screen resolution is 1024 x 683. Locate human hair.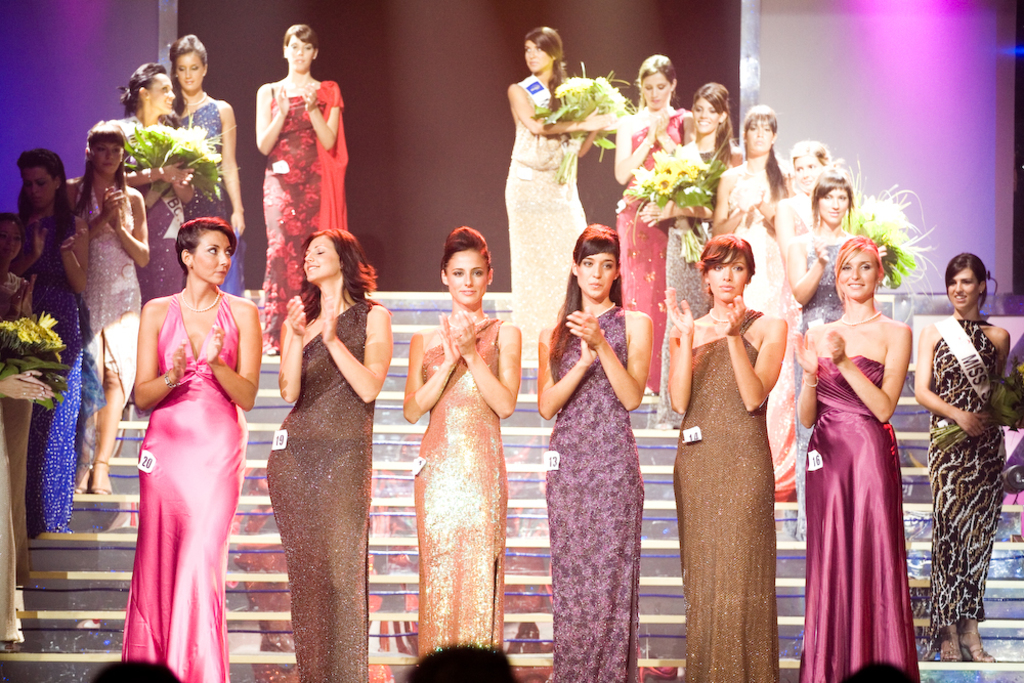
(x1=811, y1=171, x2=854, y2=231).
